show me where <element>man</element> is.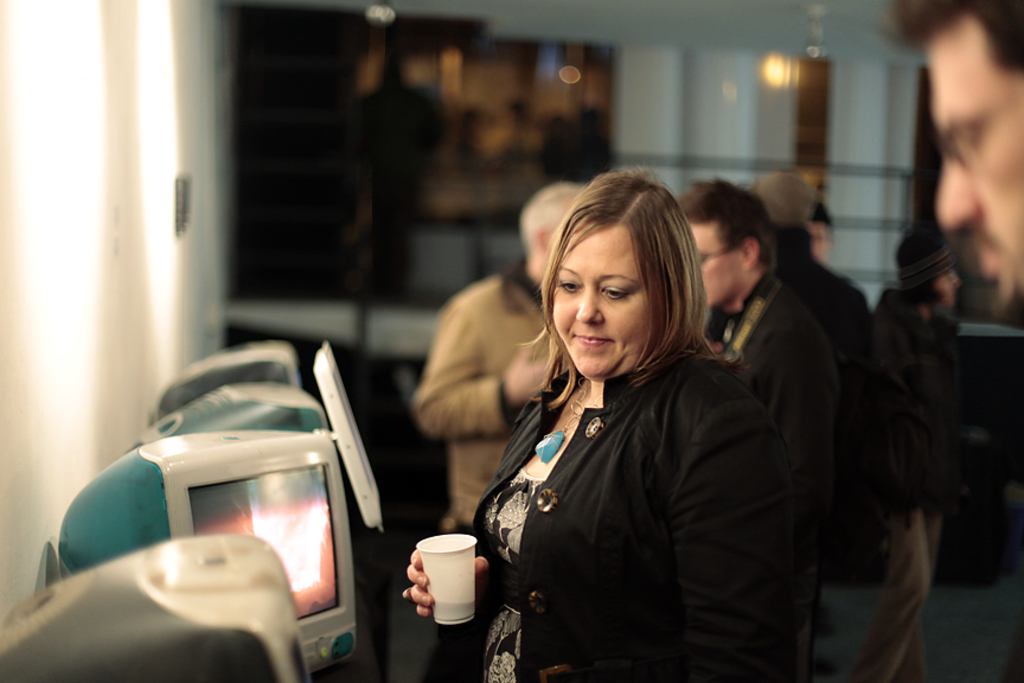
<element>man</element> is at {"x1": 671, "y1": 177, "x2": 837, "y2": 523}.
